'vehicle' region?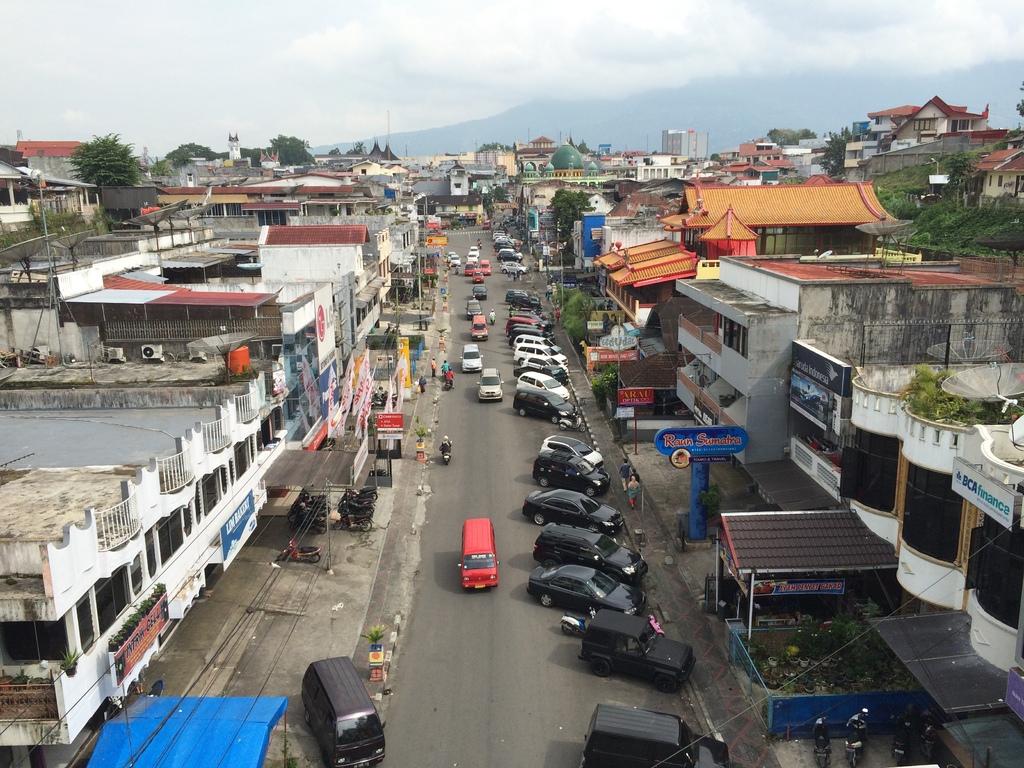
locate(535, 522, 648, 584)
